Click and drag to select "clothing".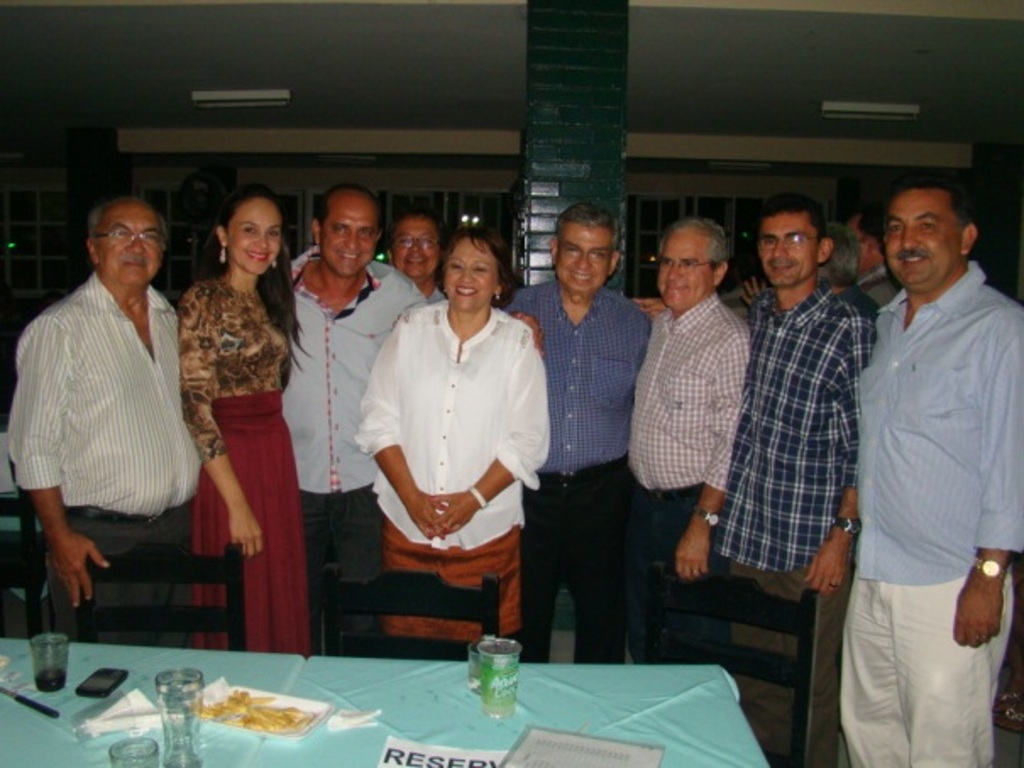
Selection: crop(350, 222, 564, 660).
